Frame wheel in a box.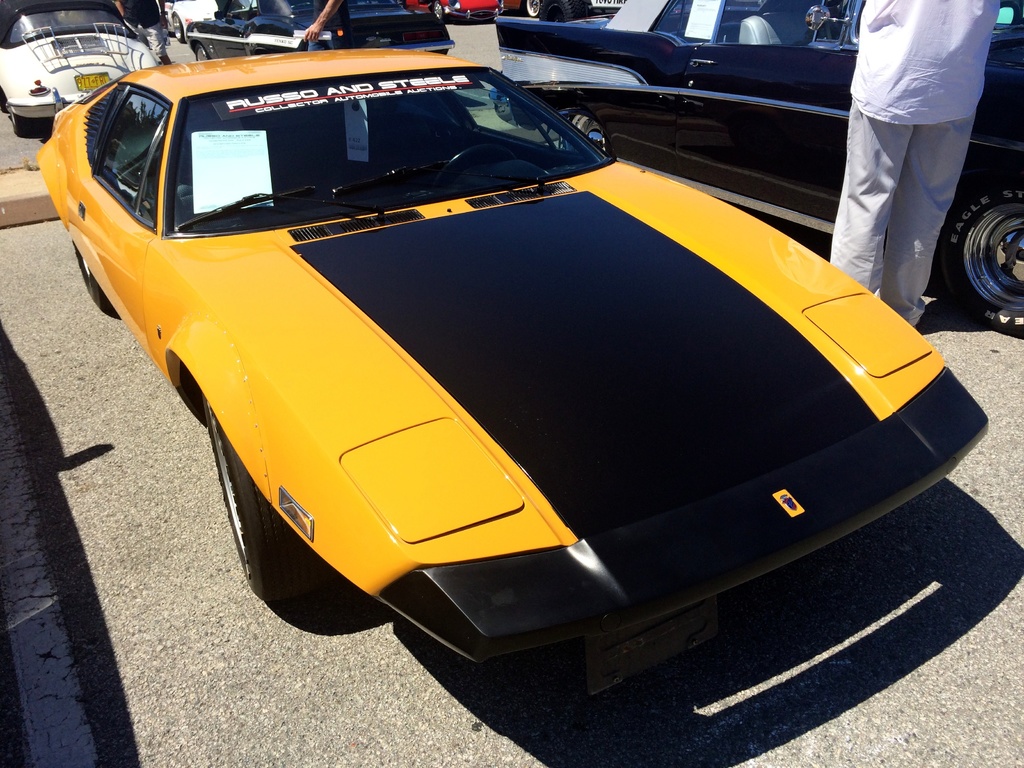
<region>433, 1, 444, 20</region>.
